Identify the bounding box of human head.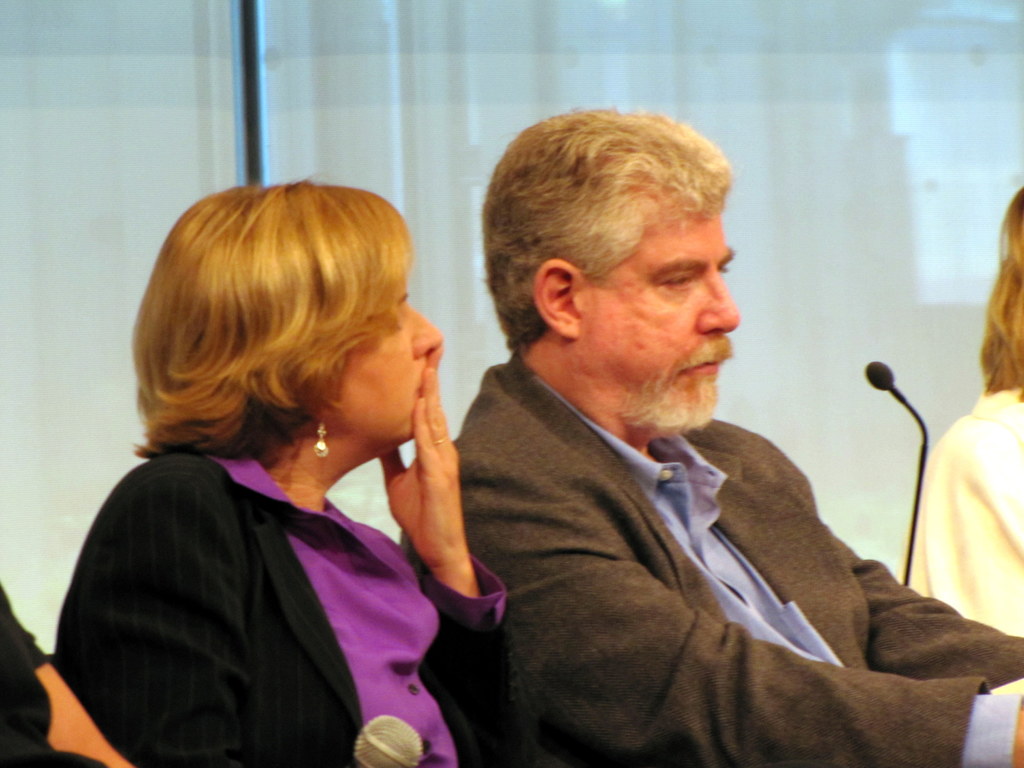
l=469, t=89, r=755, b=419.
